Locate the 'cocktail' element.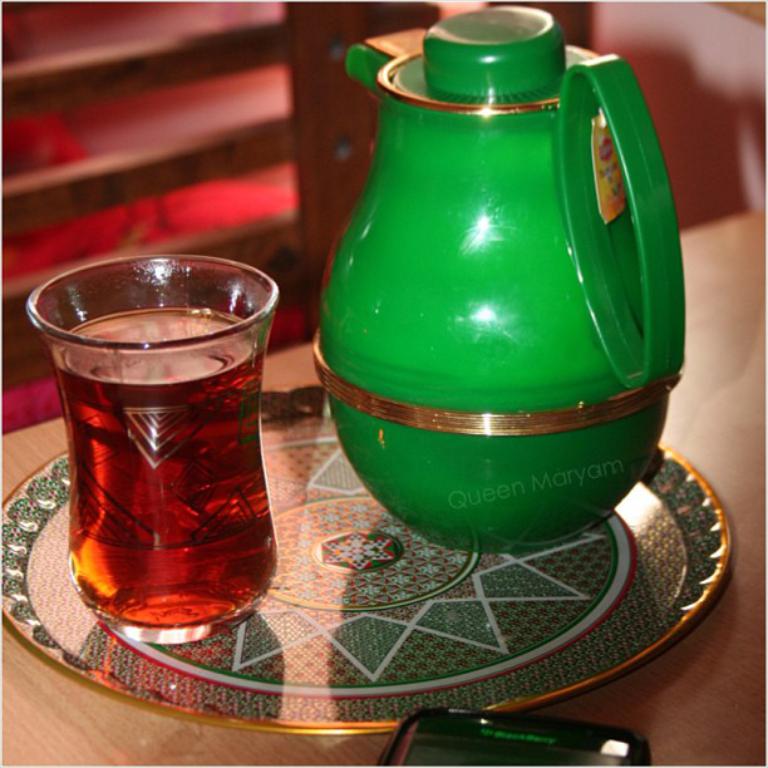
Element bbox: <bbox>24, 253, 279, 643</bbox>.
